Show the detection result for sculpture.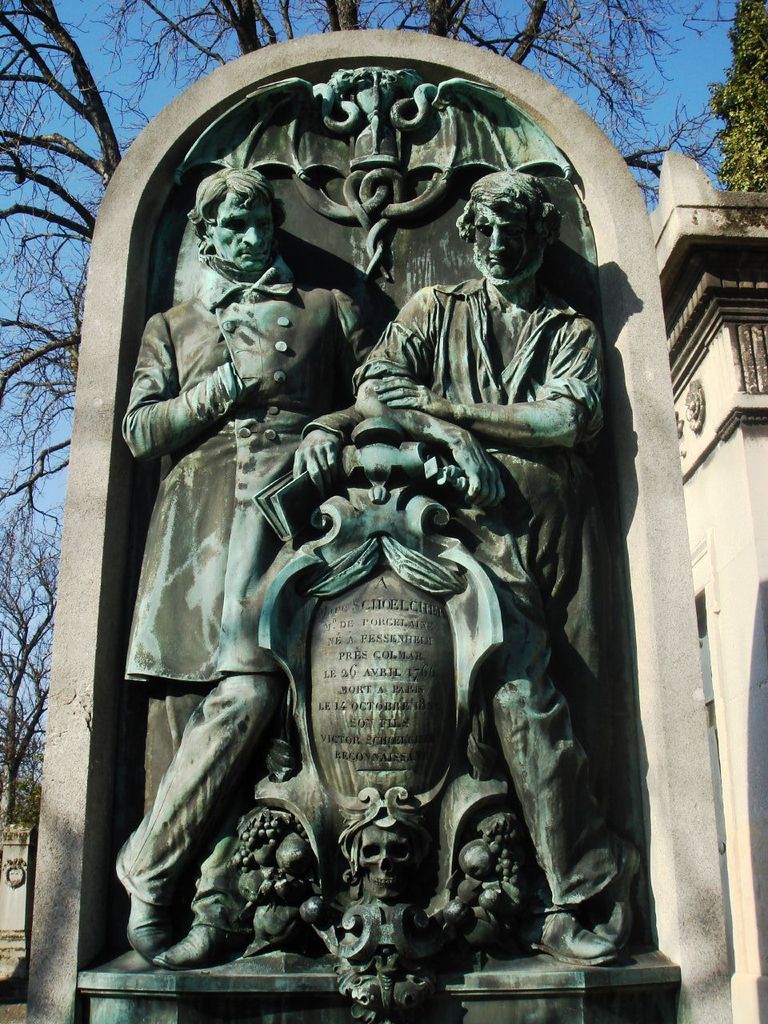
select_region(120, 162, 394, 970).
